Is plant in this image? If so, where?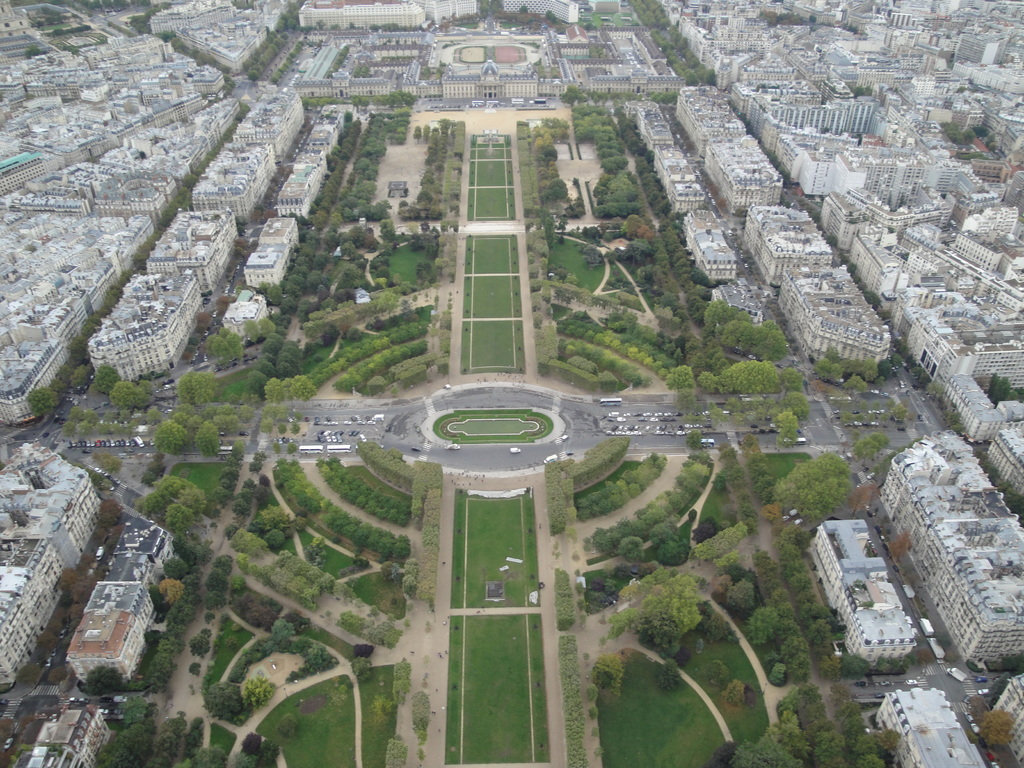
Yes, at crop(591, 741, 609, 763).
